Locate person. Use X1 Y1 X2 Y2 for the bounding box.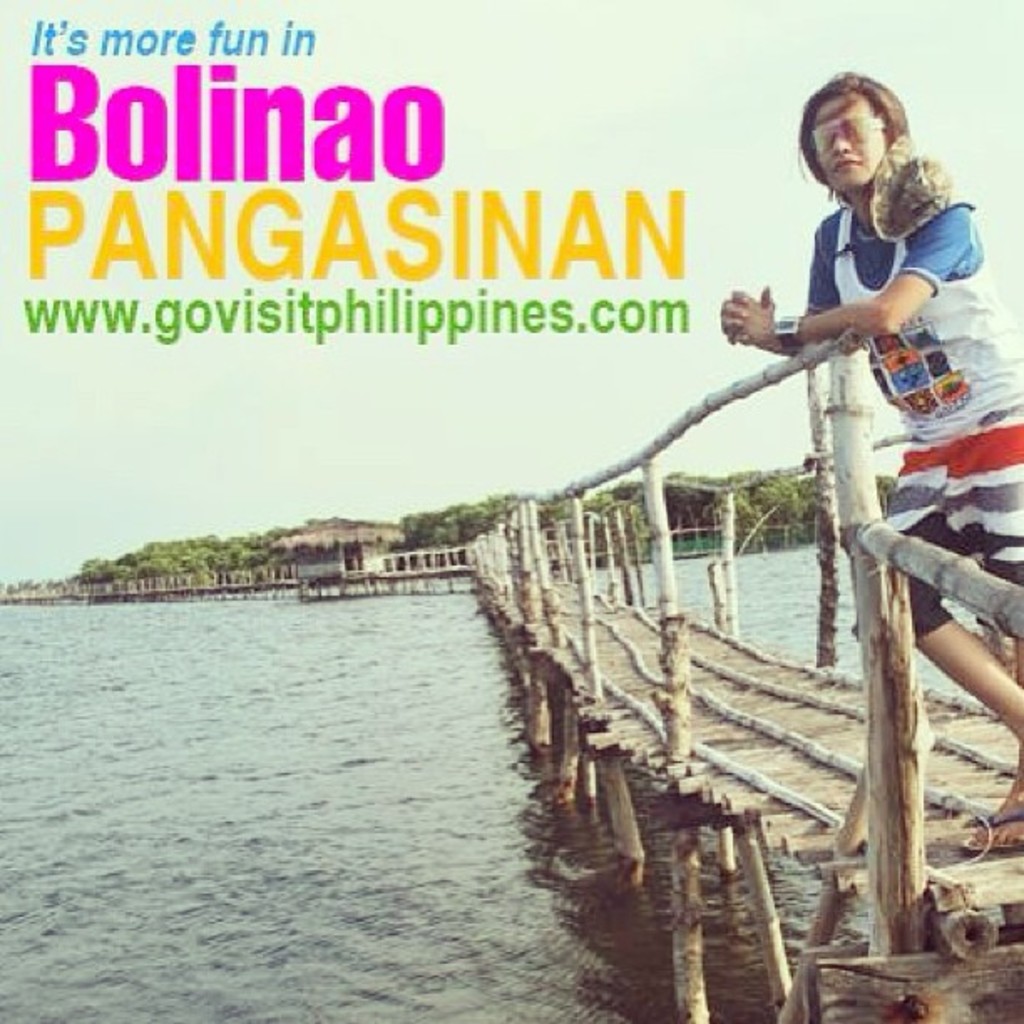
716 69 1022 852.
